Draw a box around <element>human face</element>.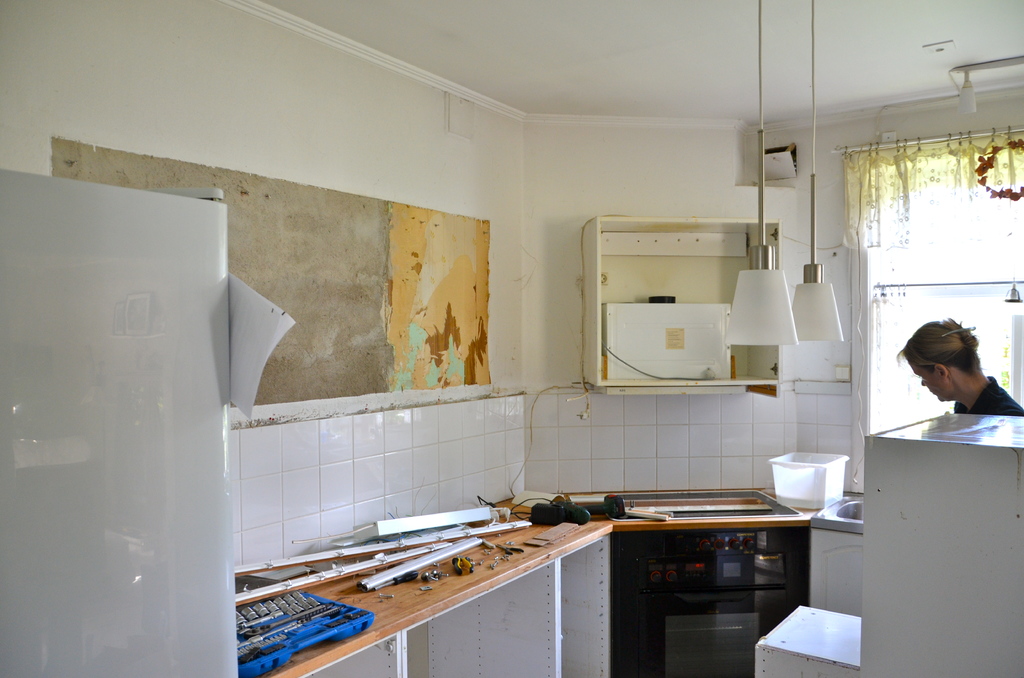
box(907, 360, 947, 403).
